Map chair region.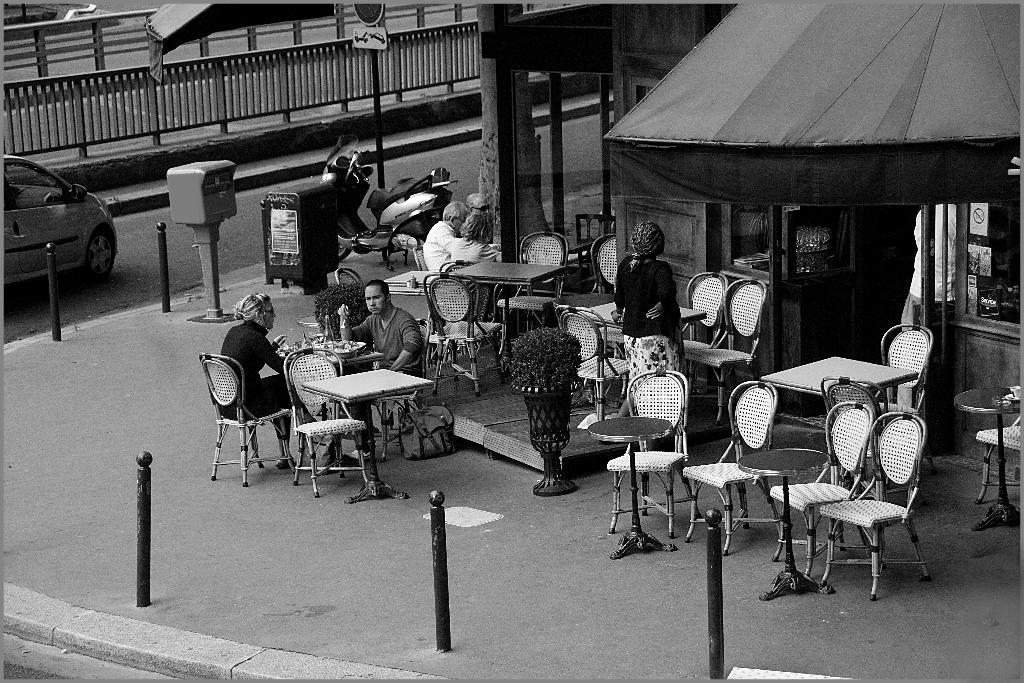
Mapped to [501, 230, 572, 336].
